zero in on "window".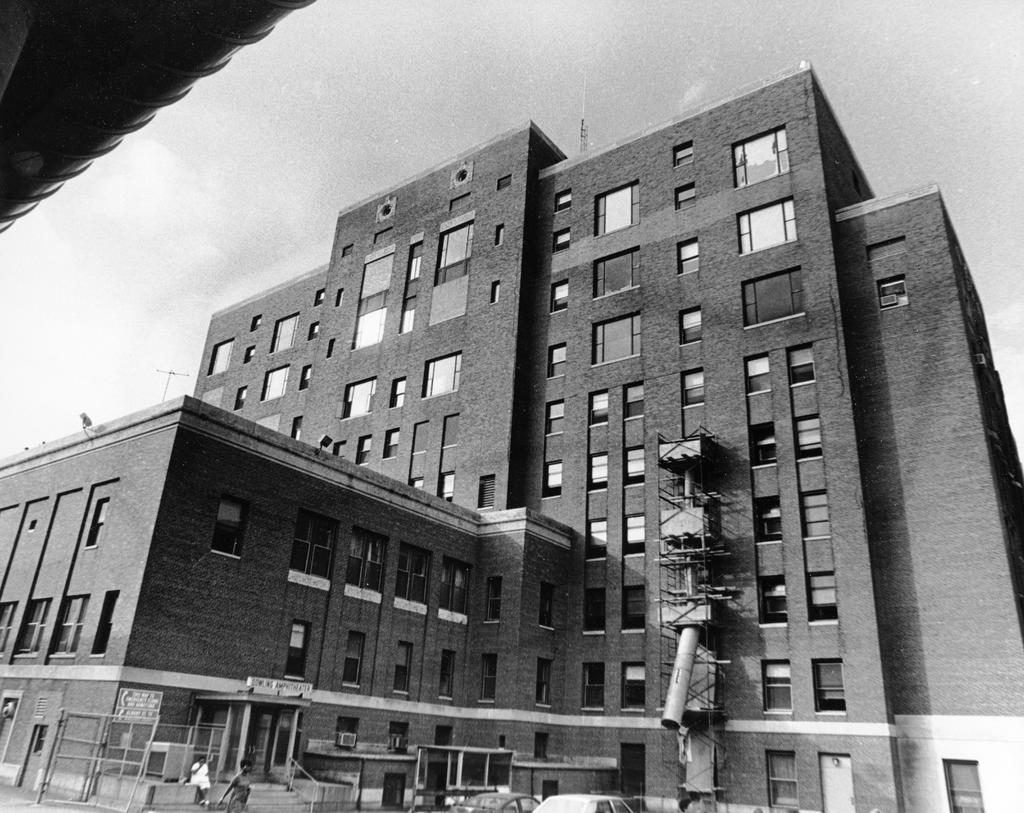
Zeroed in: <box>485,576,500,624</box>.
